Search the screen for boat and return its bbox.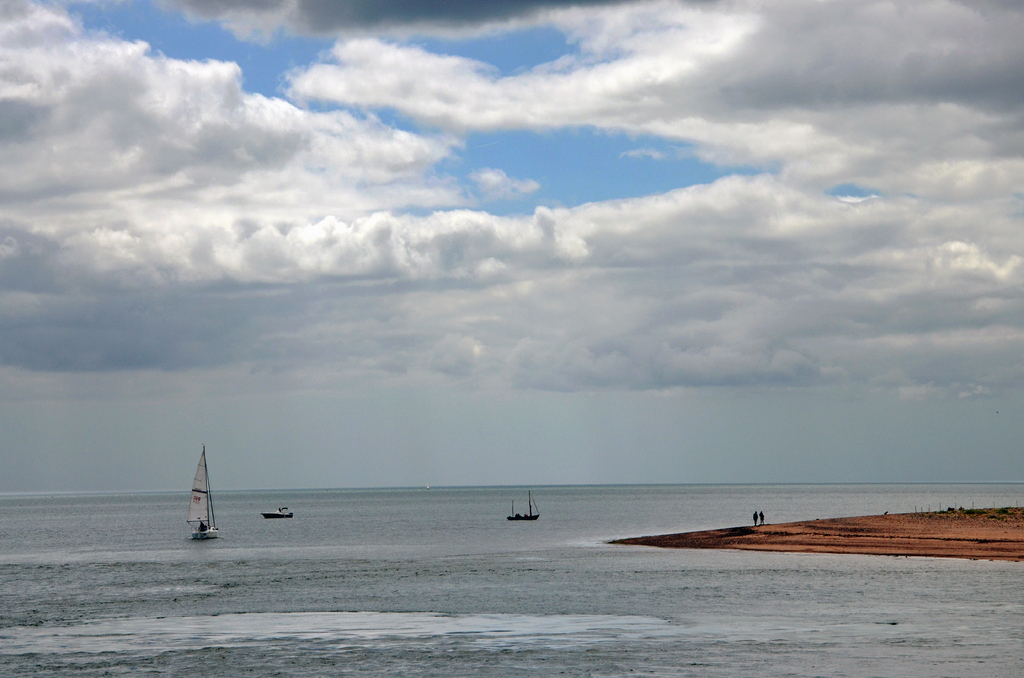
Found: region(186, 442, 223, 538).
